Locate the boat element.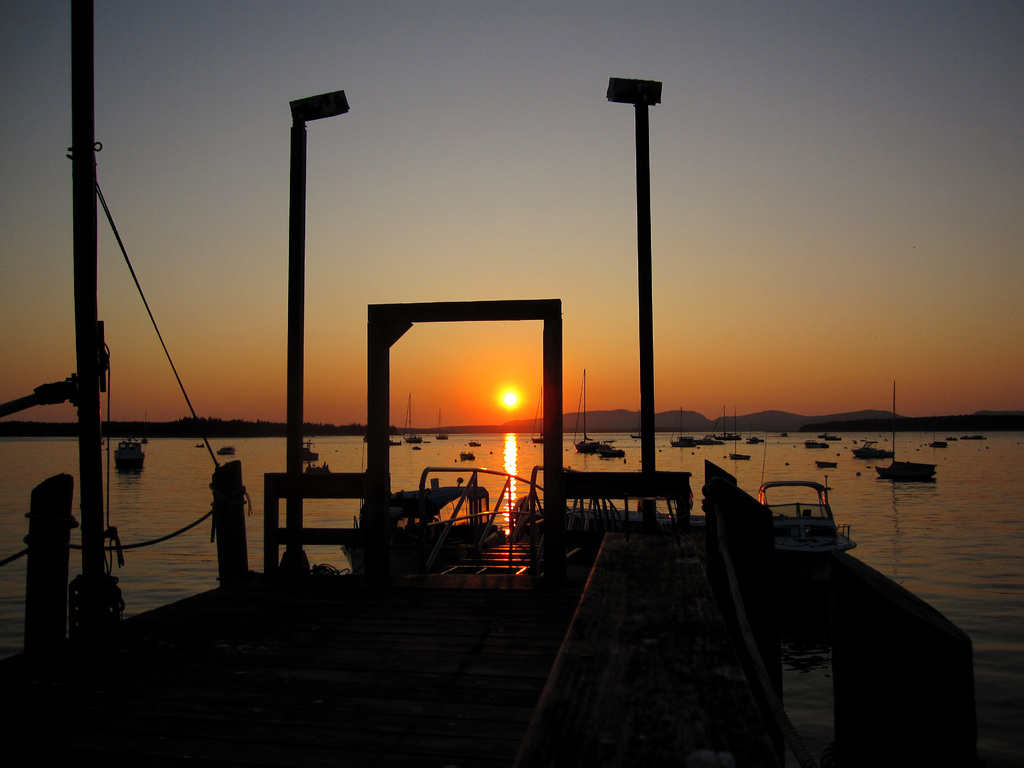
Element bbox: 467,438,483,449.
